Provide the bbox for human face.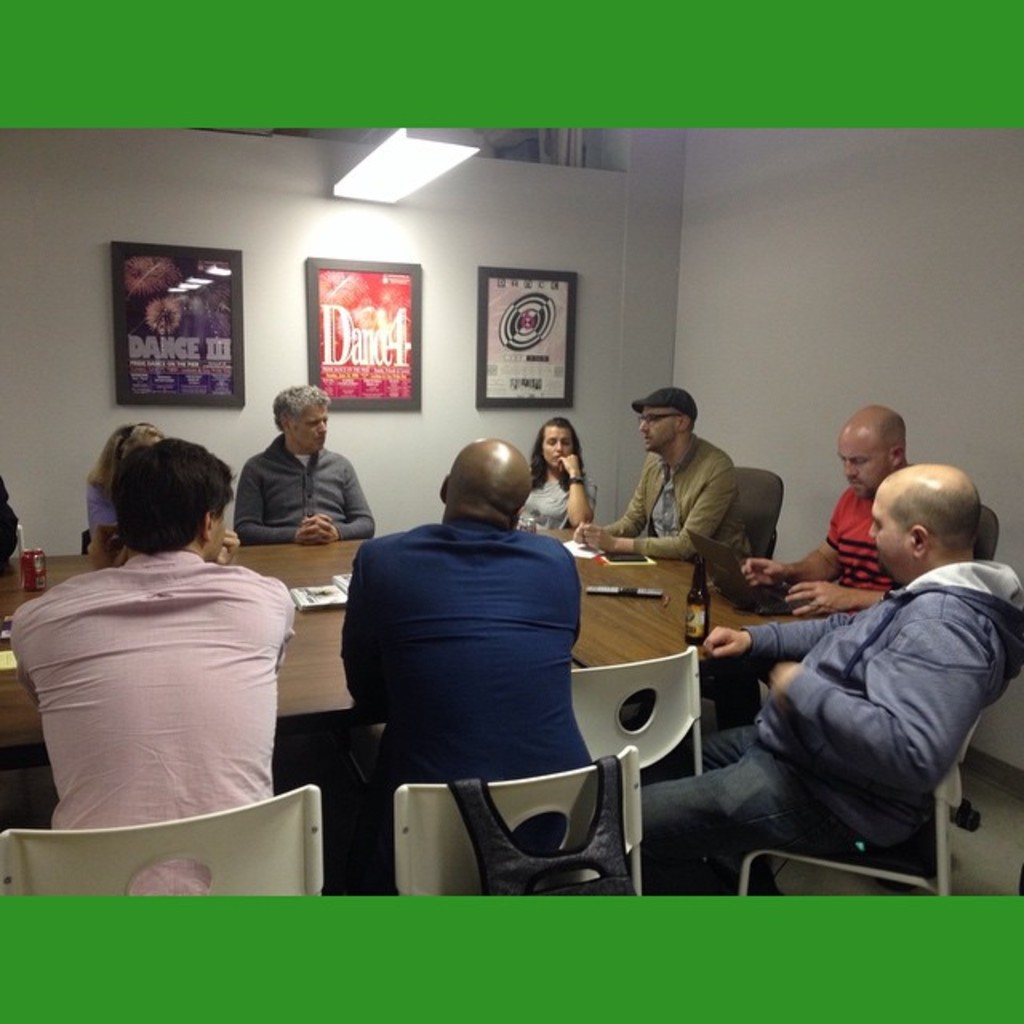
locate(867, 498, 906, 581).
